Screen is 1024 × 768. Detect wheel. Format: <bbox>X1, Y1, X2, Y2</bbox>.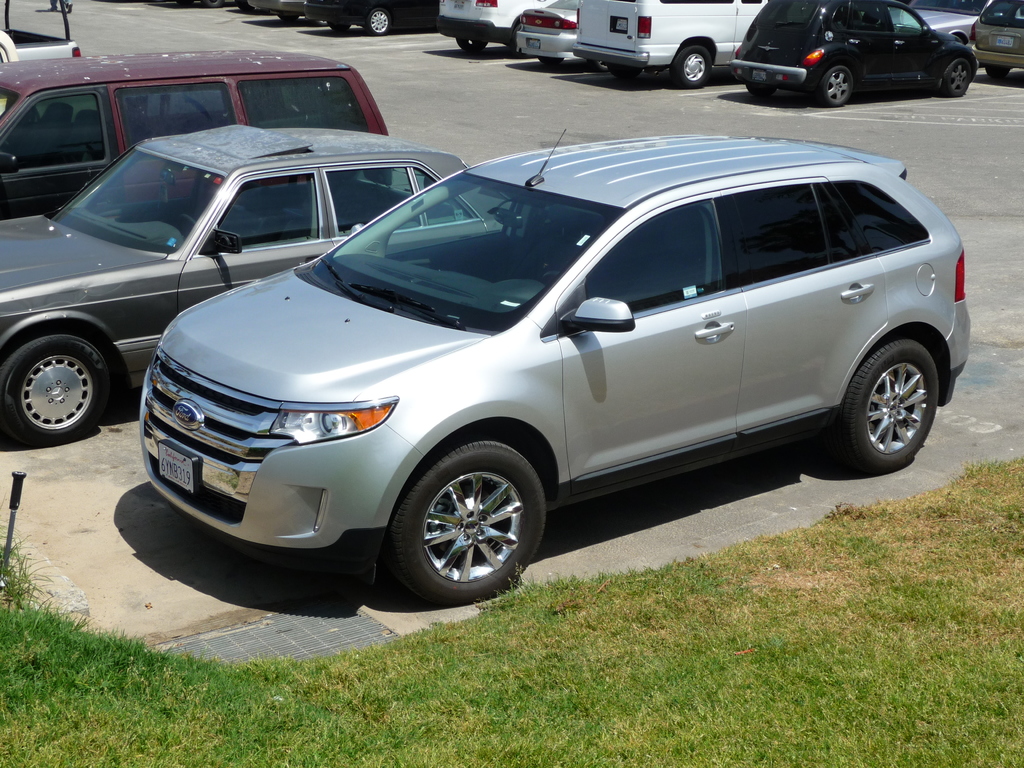
<bbox>945, 61, 970, 97</bbox>.
